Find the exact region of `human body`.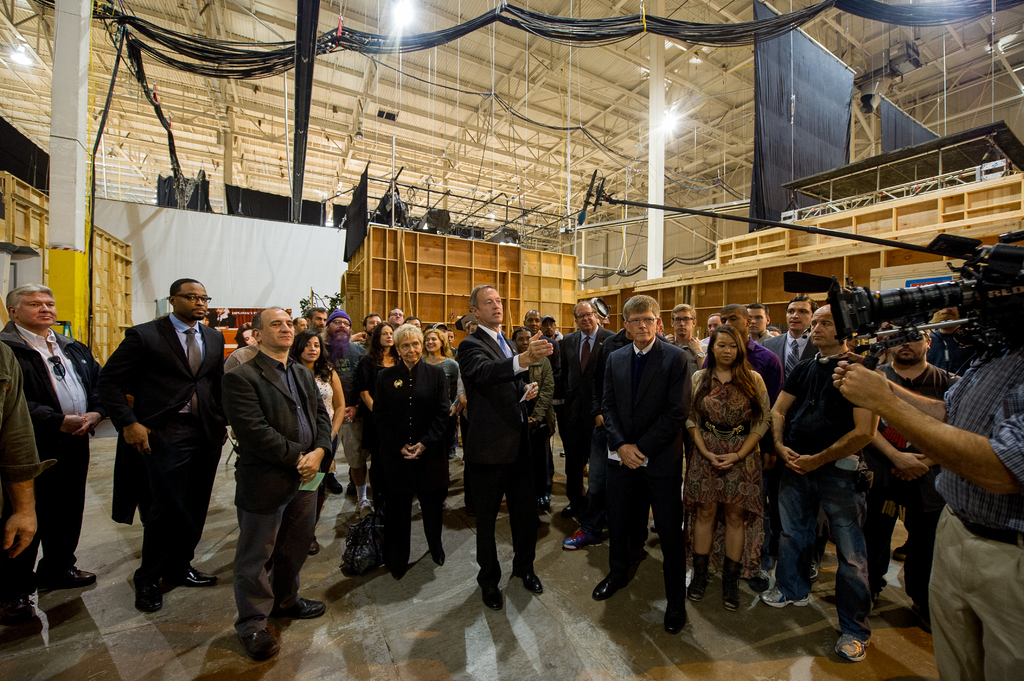
Exact region: detection(836, 331, 1023, 680).
